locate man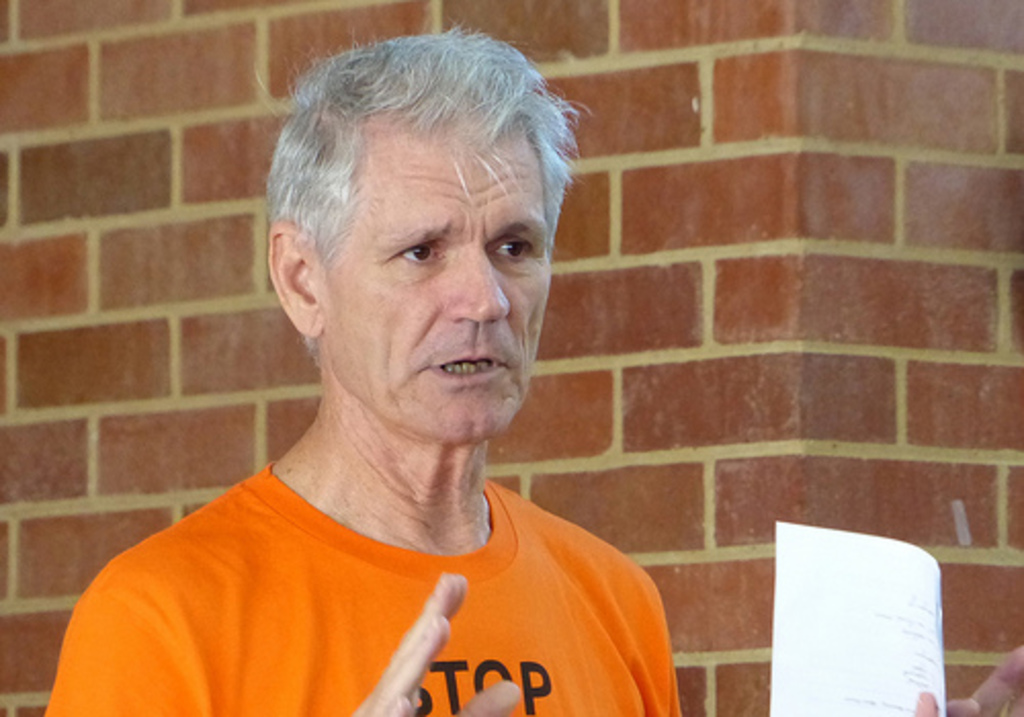
locate(41, 18, 1022, 715)
